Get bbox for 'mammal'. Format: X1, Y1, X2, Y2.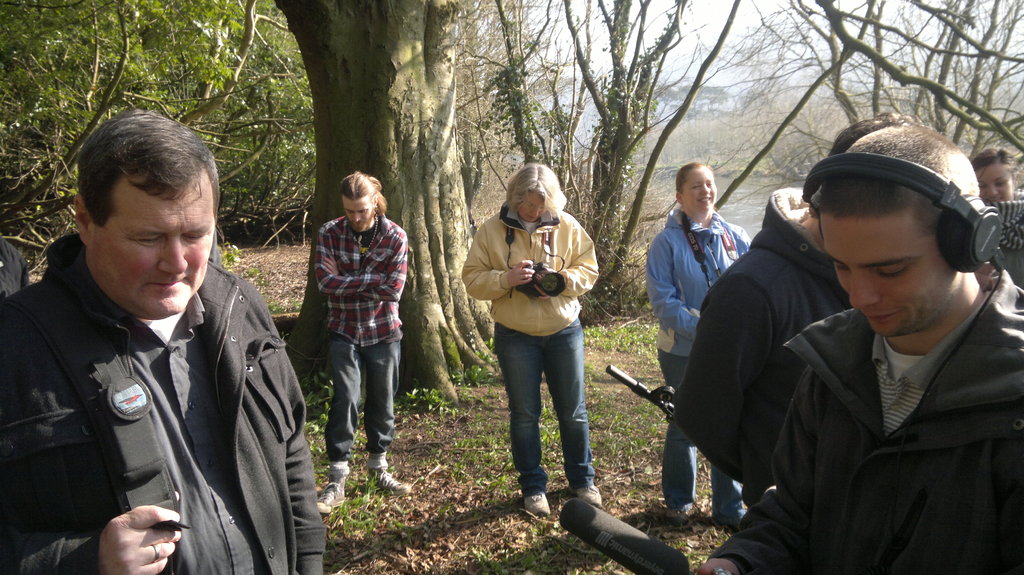
315, 166, 413, 510.
